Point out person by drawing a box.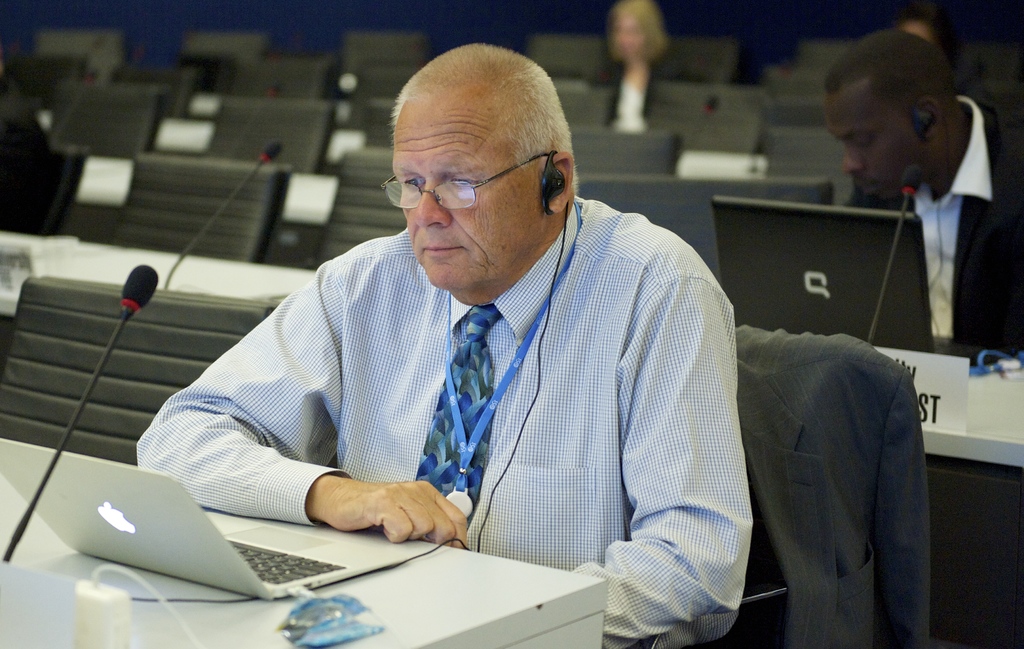
[x1=108, y1=24, x2=737, y2=600].
